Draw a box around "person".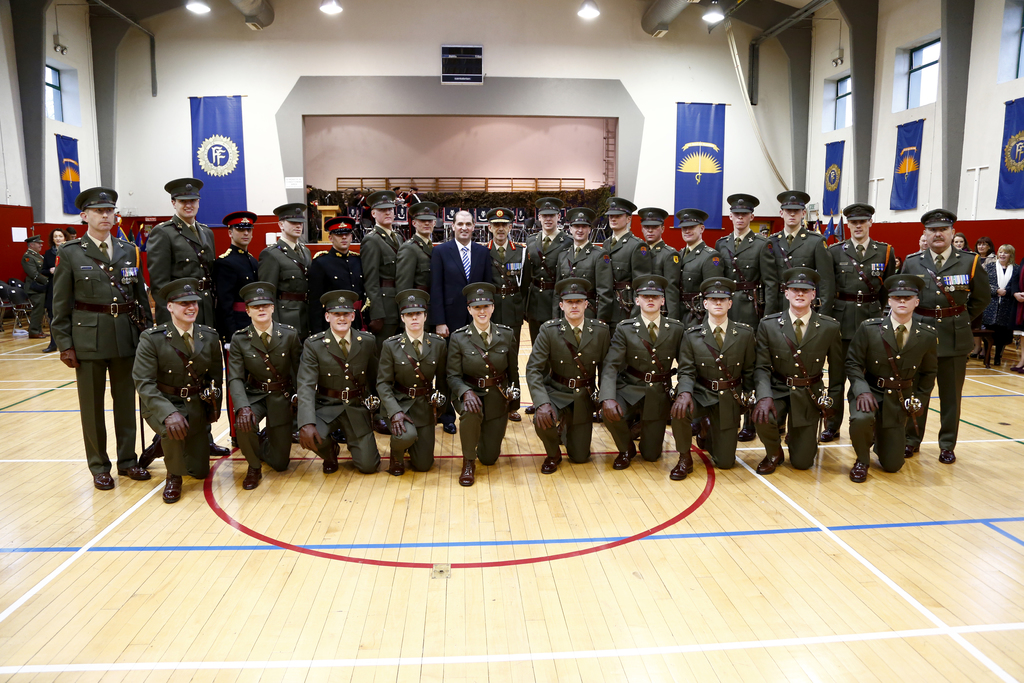
locate(136, 179, 230, 466).
